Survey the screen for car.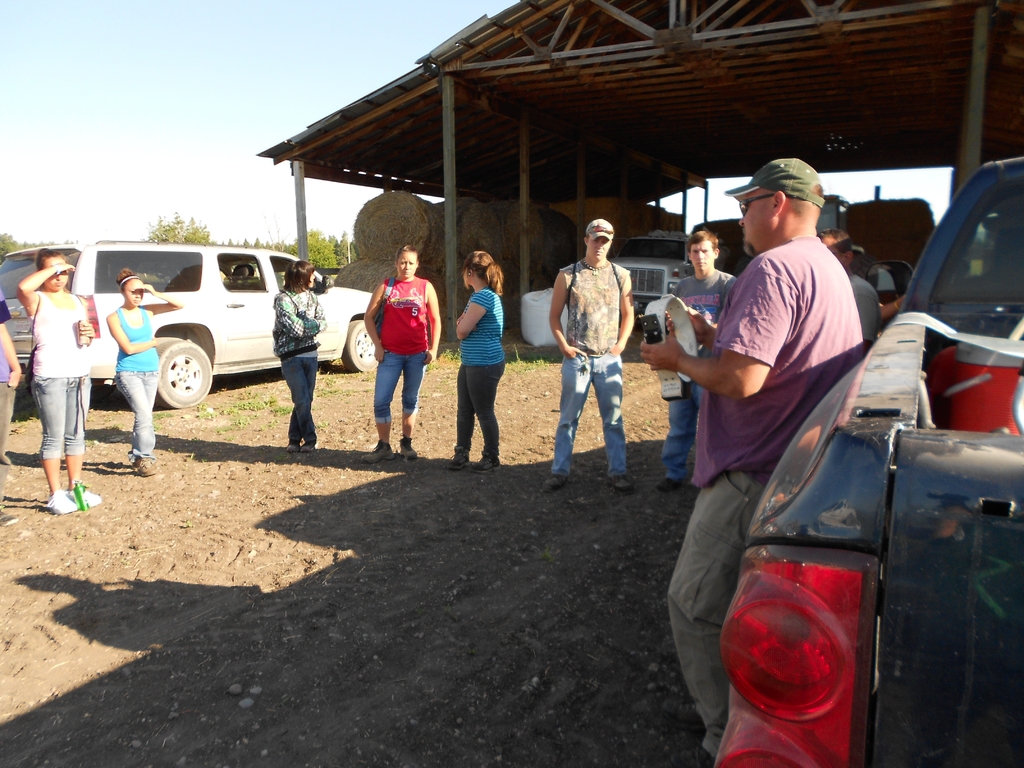
Survey found: (left=718, top=197, right=1011, bottom=744).
